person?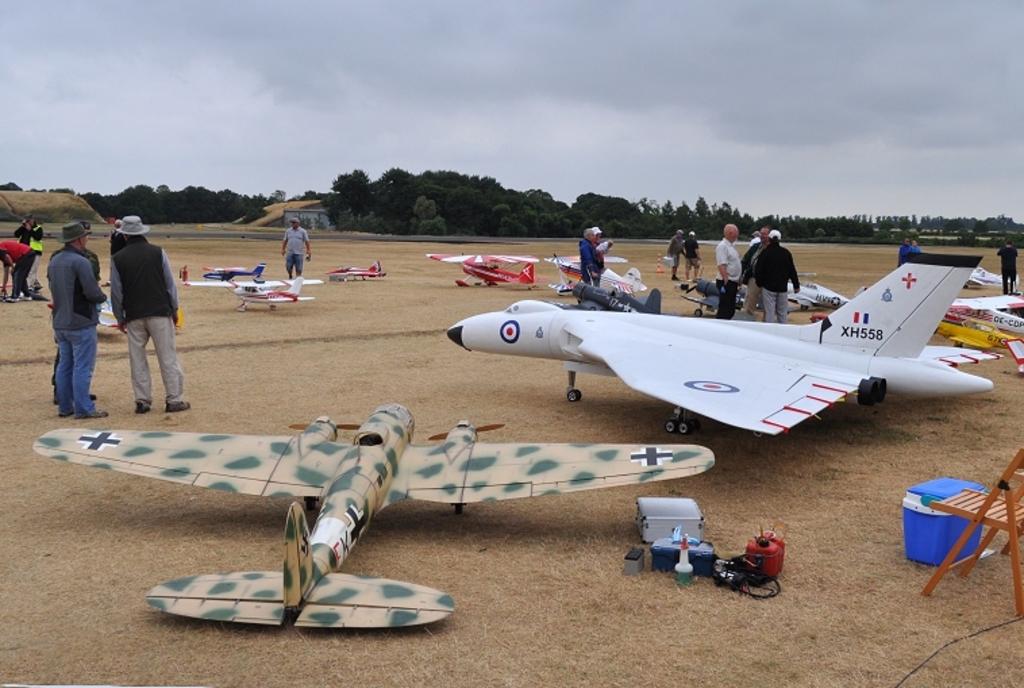
box(750, 223, 798, 319)
